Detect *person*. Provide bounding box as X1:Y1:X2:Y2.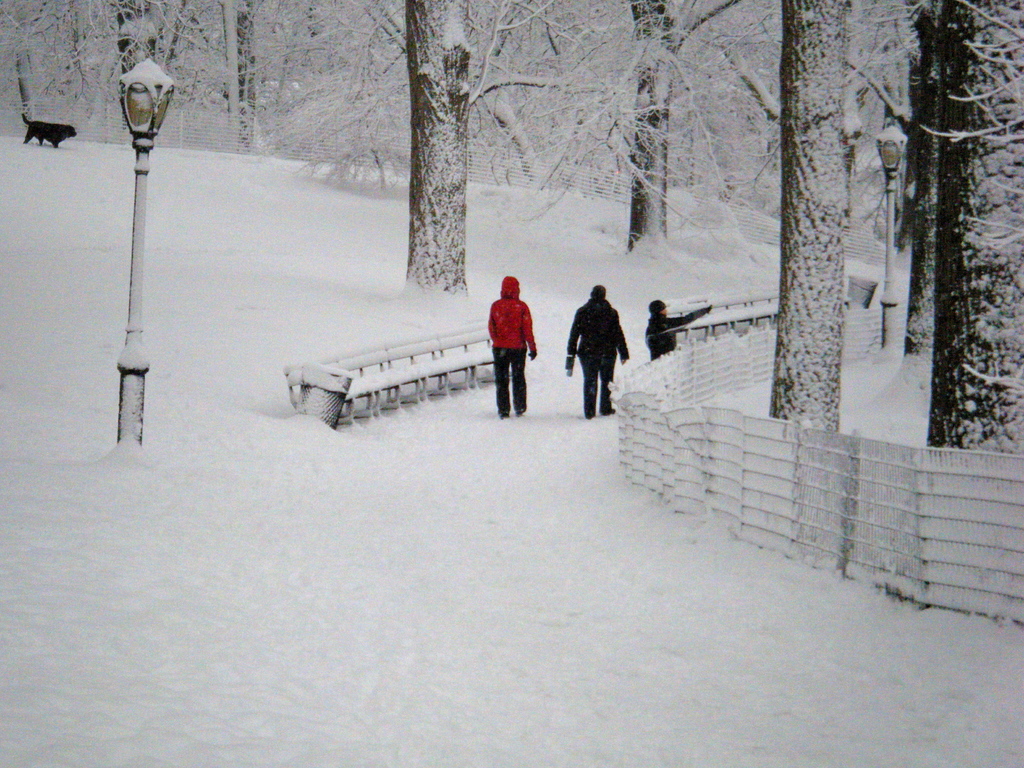
566:282:627:420.
